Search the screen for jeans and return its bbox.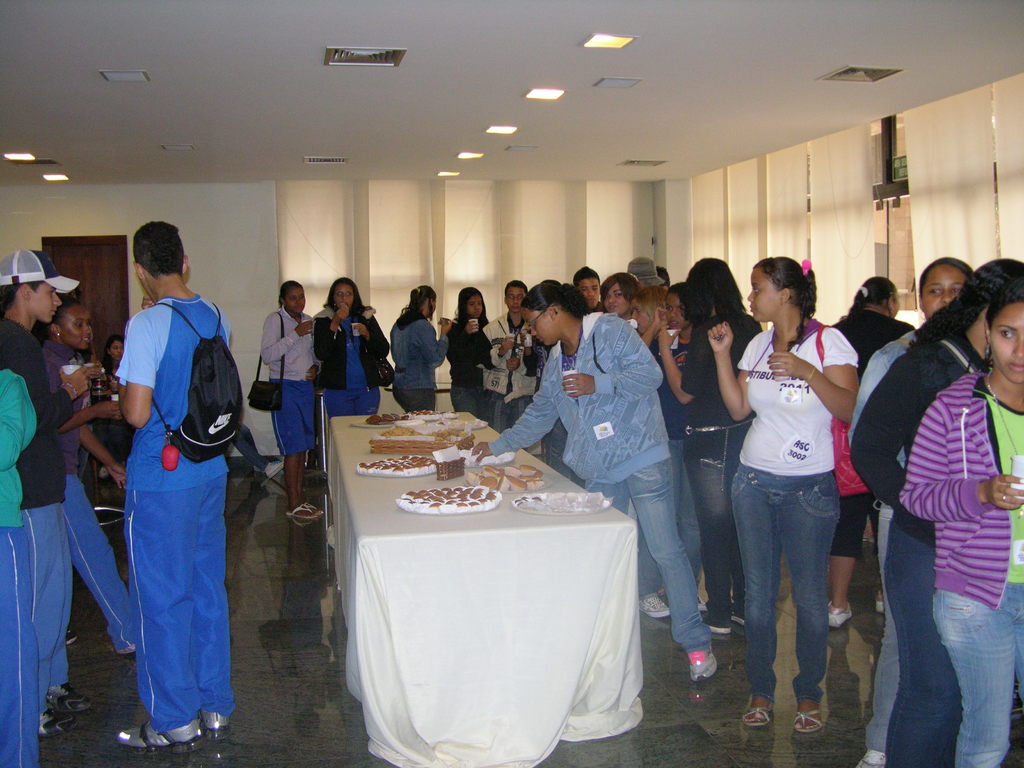
Found: box=[394, 388, 436, 413].
